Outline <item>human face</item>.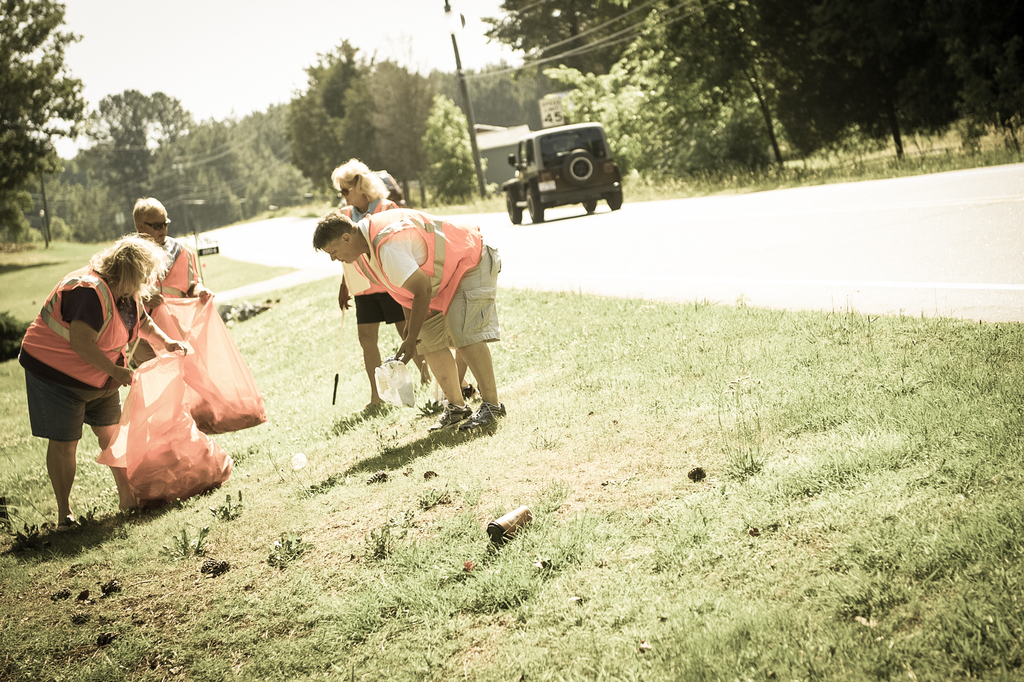
Outline: Rect(323, 247, 354, 265).
